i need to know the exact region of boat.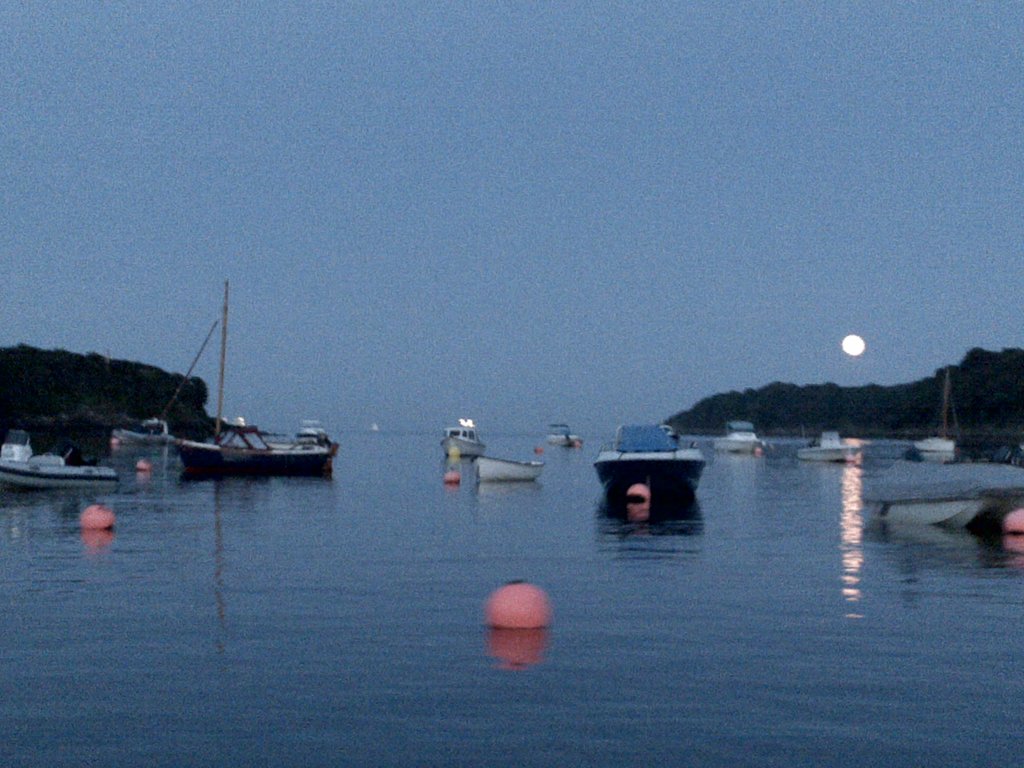
Region: left=595, top=425, right=712, bottom=488.
